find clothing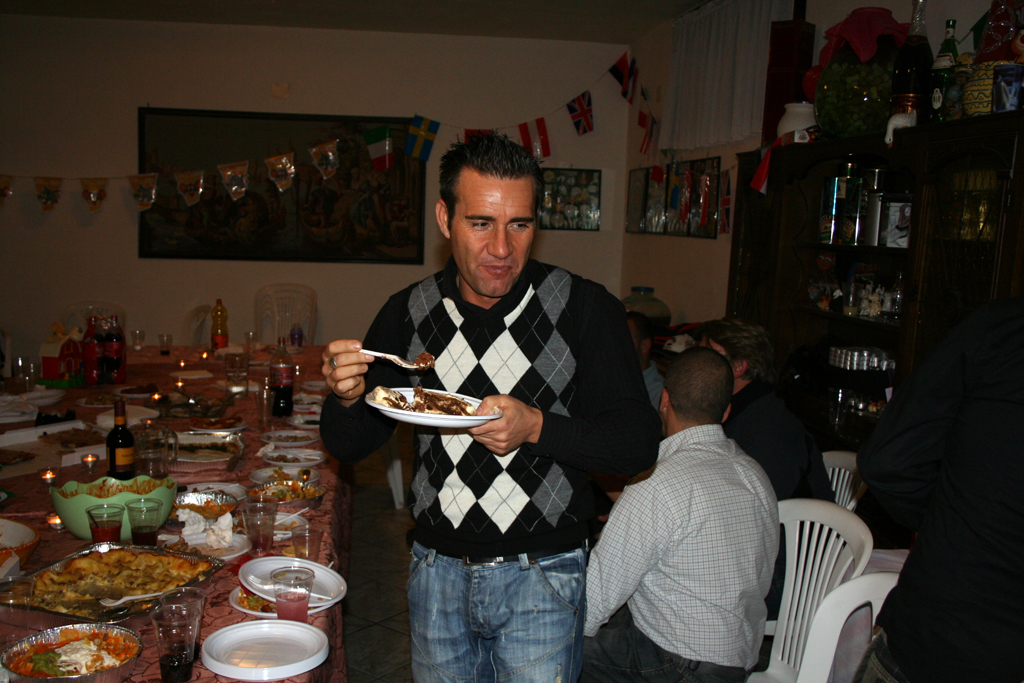
(320,263,638,682)
